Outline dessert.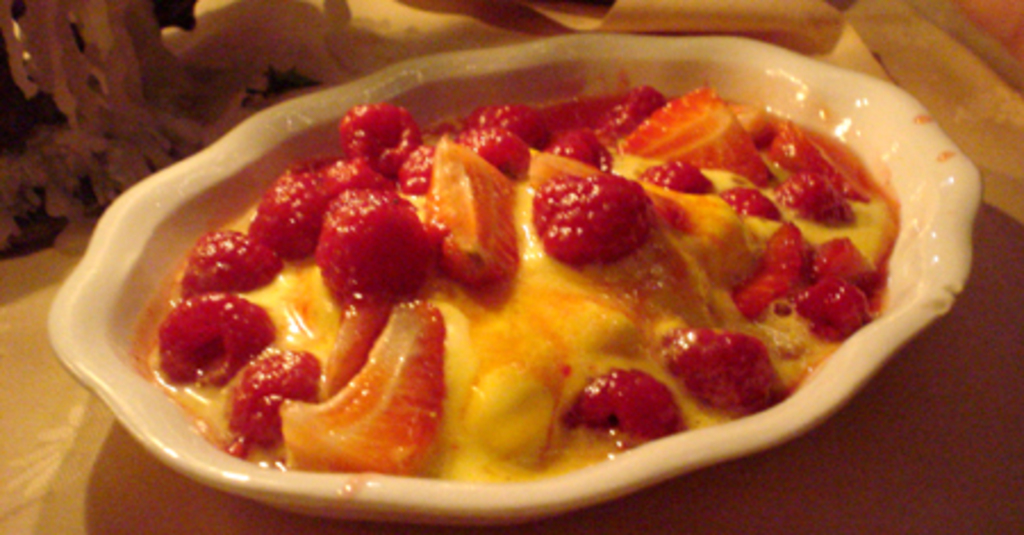
Outline: box(73, 77, 974, 524).
